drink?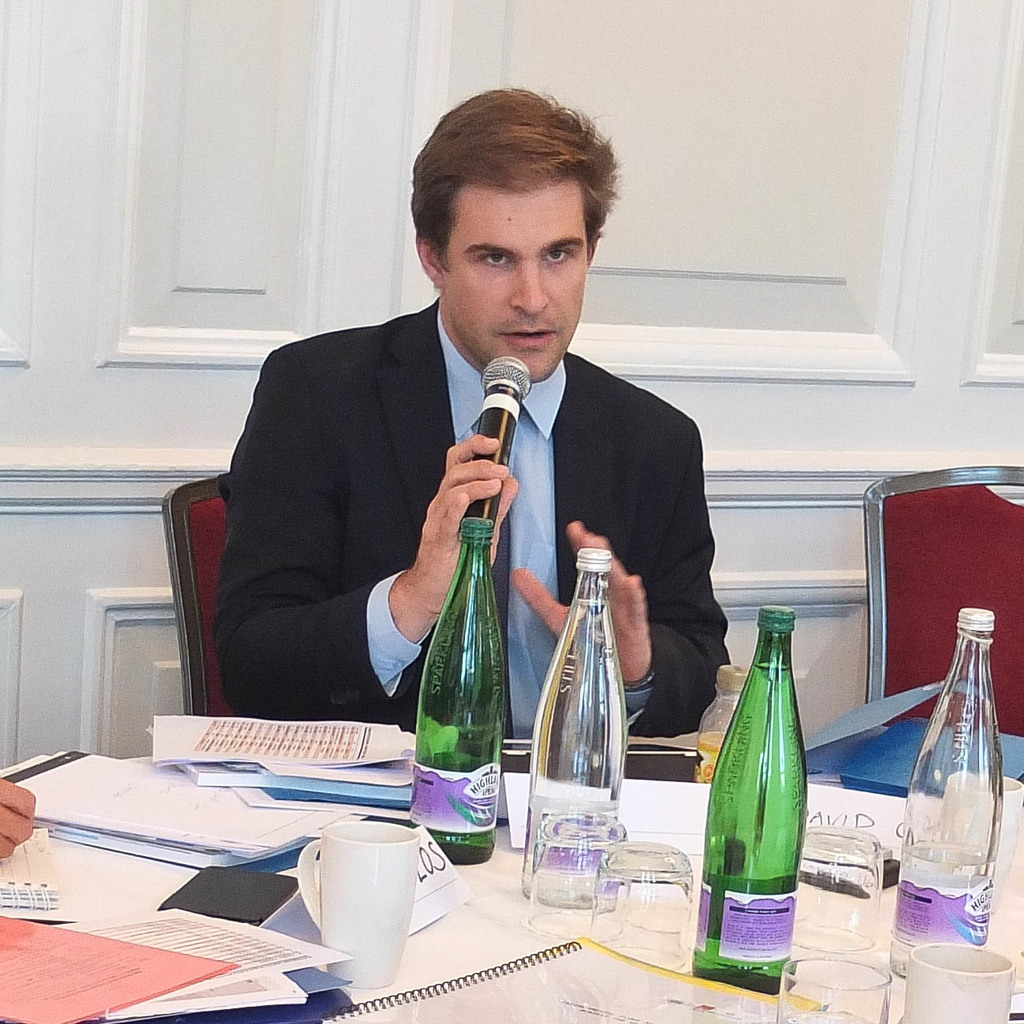
<box>889,674,1007,980</box>
